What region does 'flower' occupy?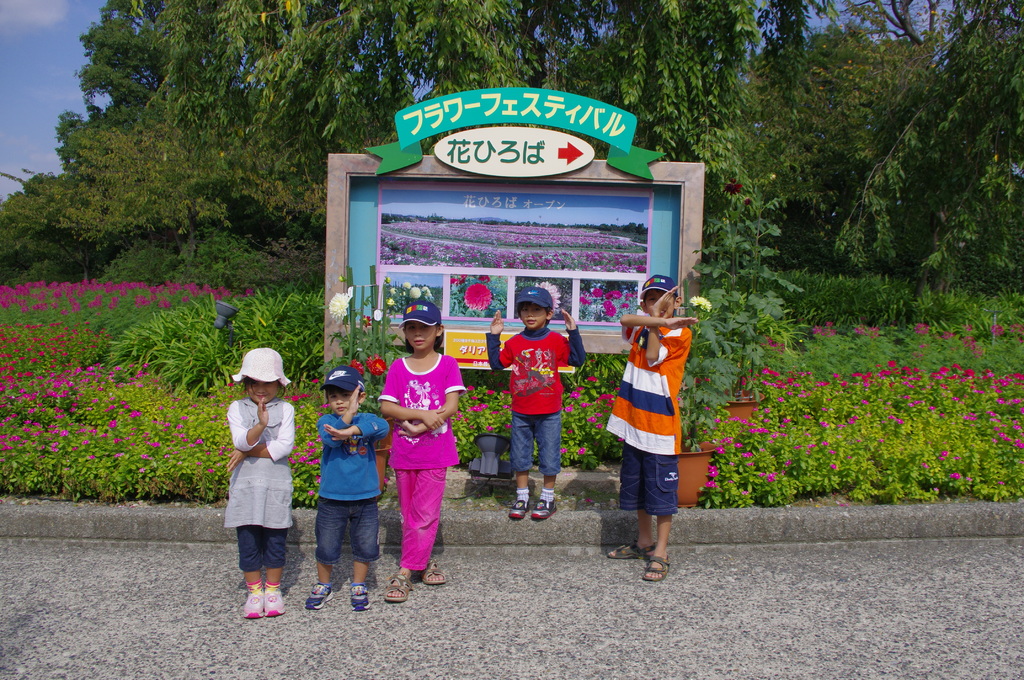
<box>416,287,434,300</box>.
